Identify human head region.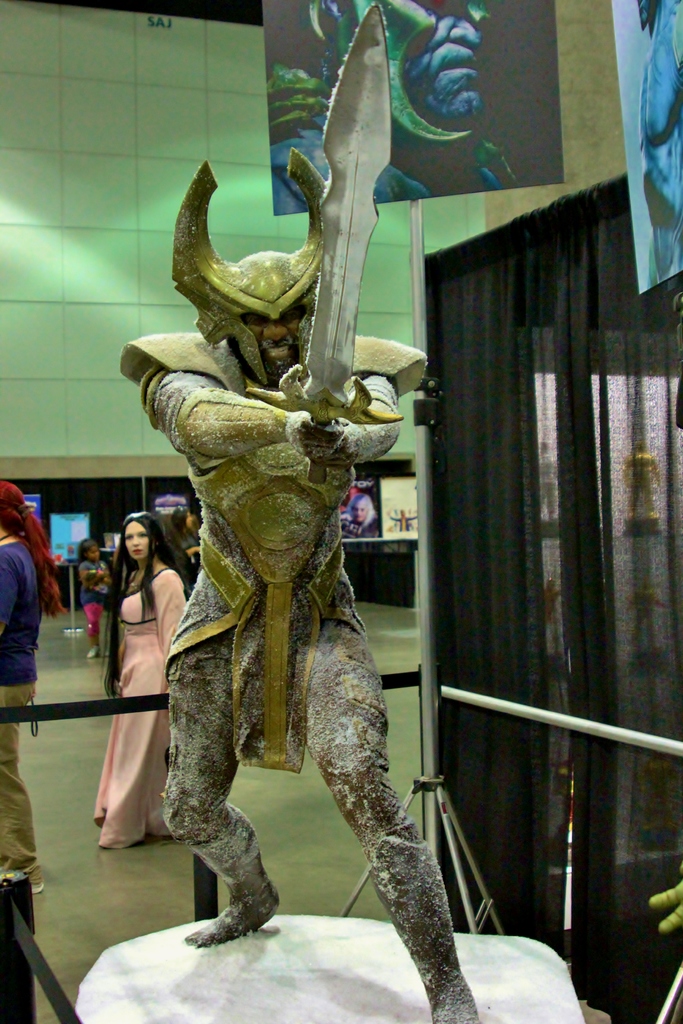
Region: (left=80, top=540, right=103, bottom=560).
